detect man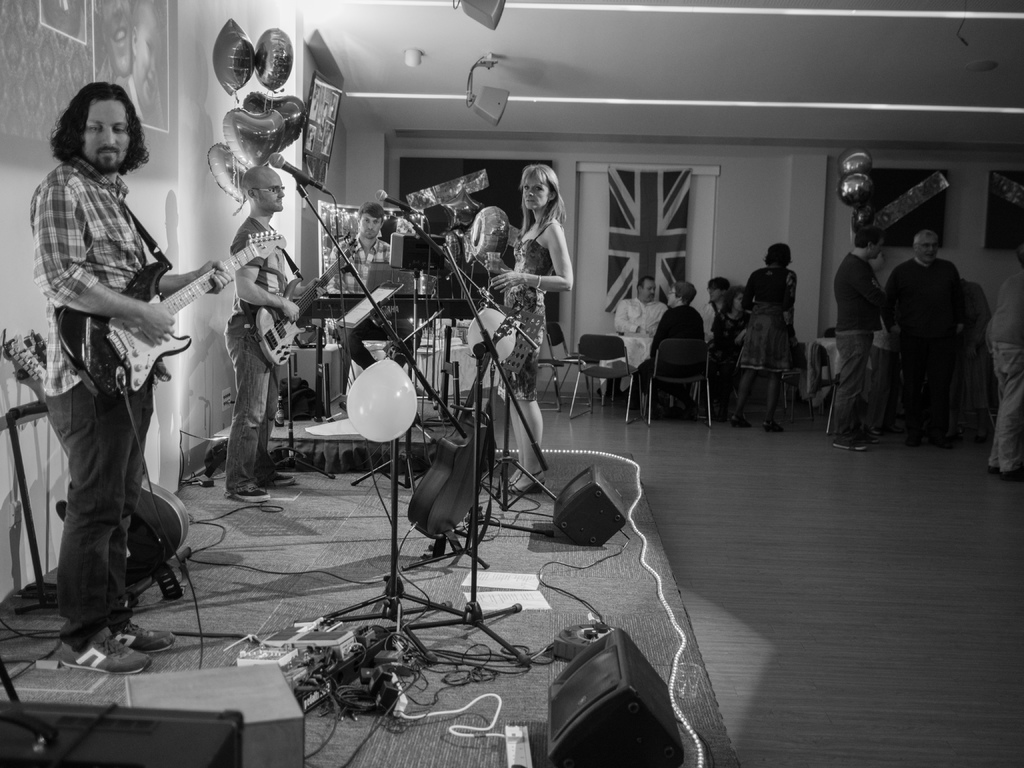
<box>332,205,414,372</box>
